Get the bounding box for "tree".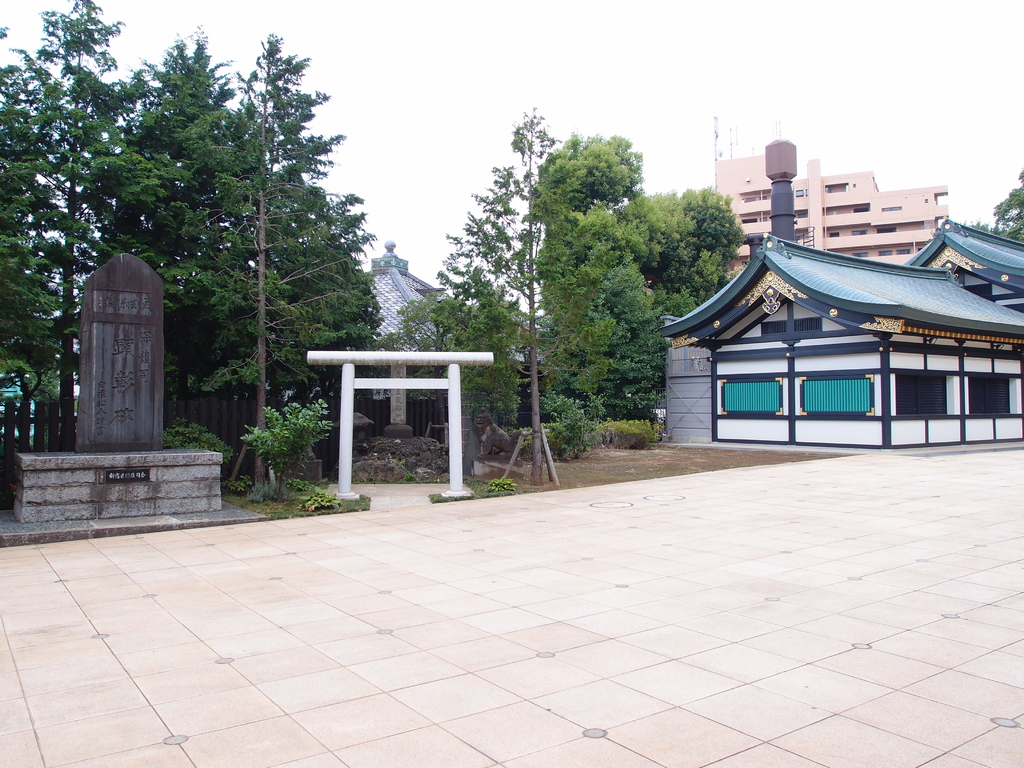
<box>555,134,742,420</box>.
